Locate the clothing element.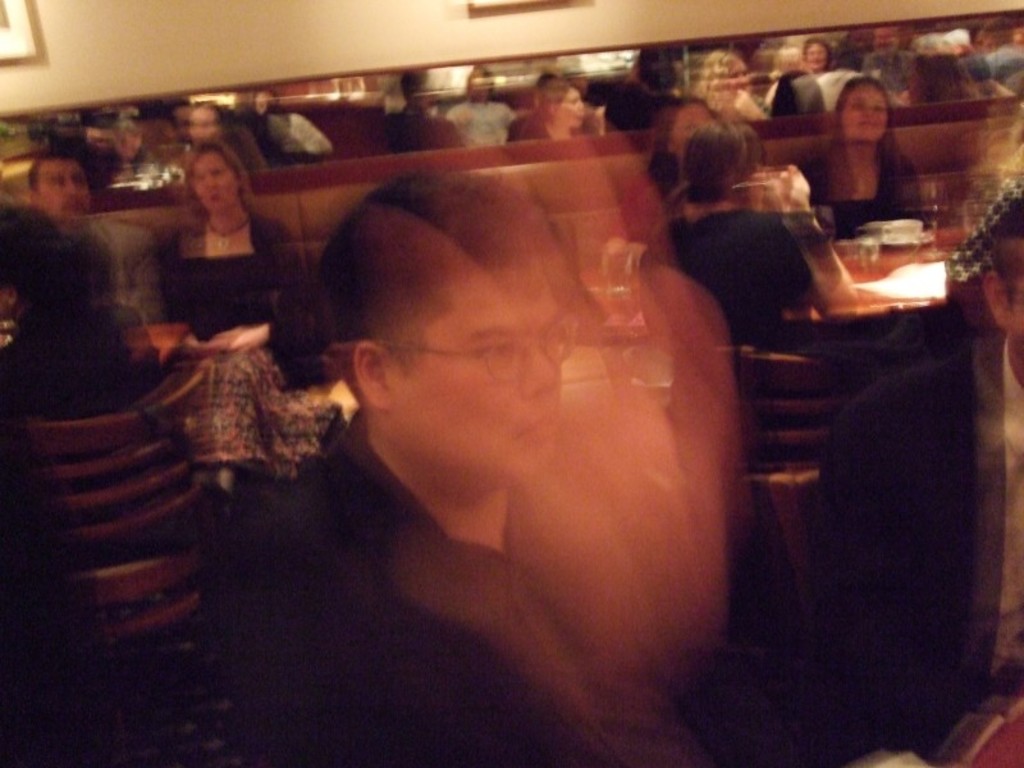
Element bbox: (x1=142, y1=424, x2=630, y2=765).
